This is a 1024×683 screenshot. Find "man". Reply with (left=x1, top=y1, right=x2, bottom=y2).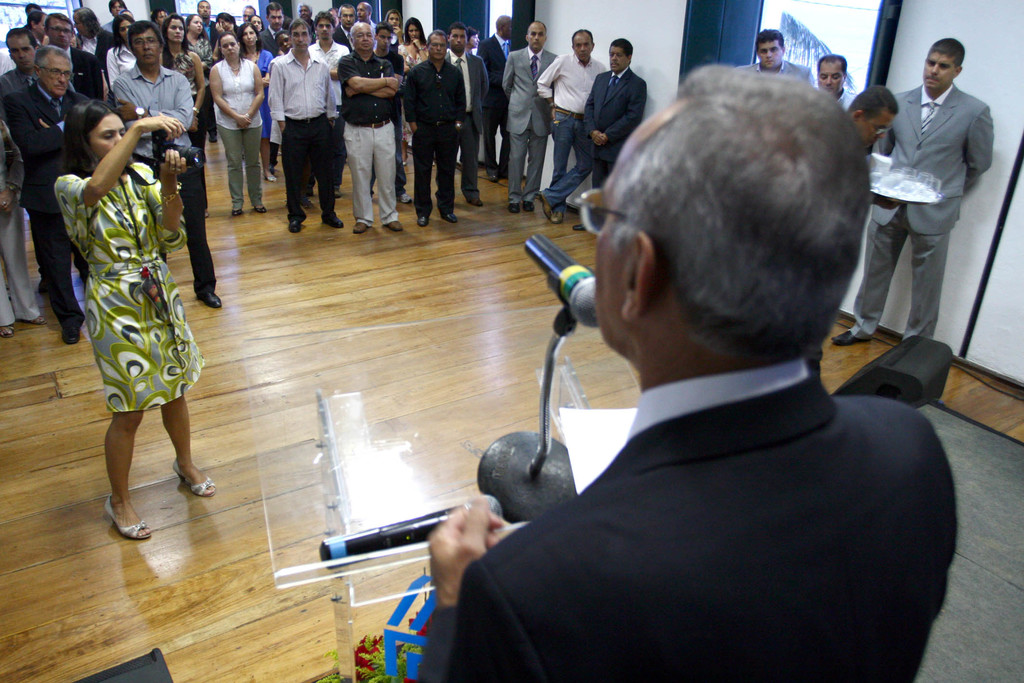
(left=273, top=18, right=340, bottom=231).
